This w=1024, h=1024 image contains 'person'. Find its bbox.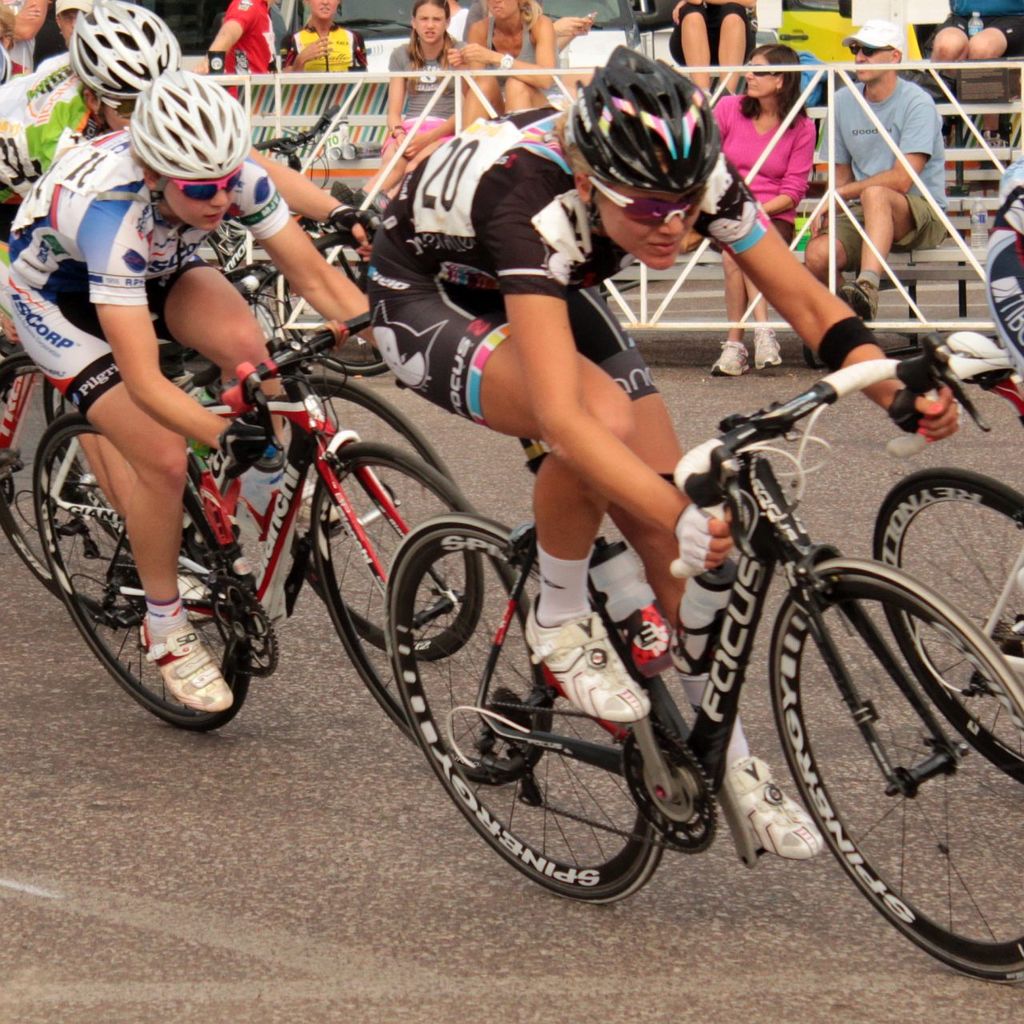
x1=798 y1=16 x2=953 y2=318.
